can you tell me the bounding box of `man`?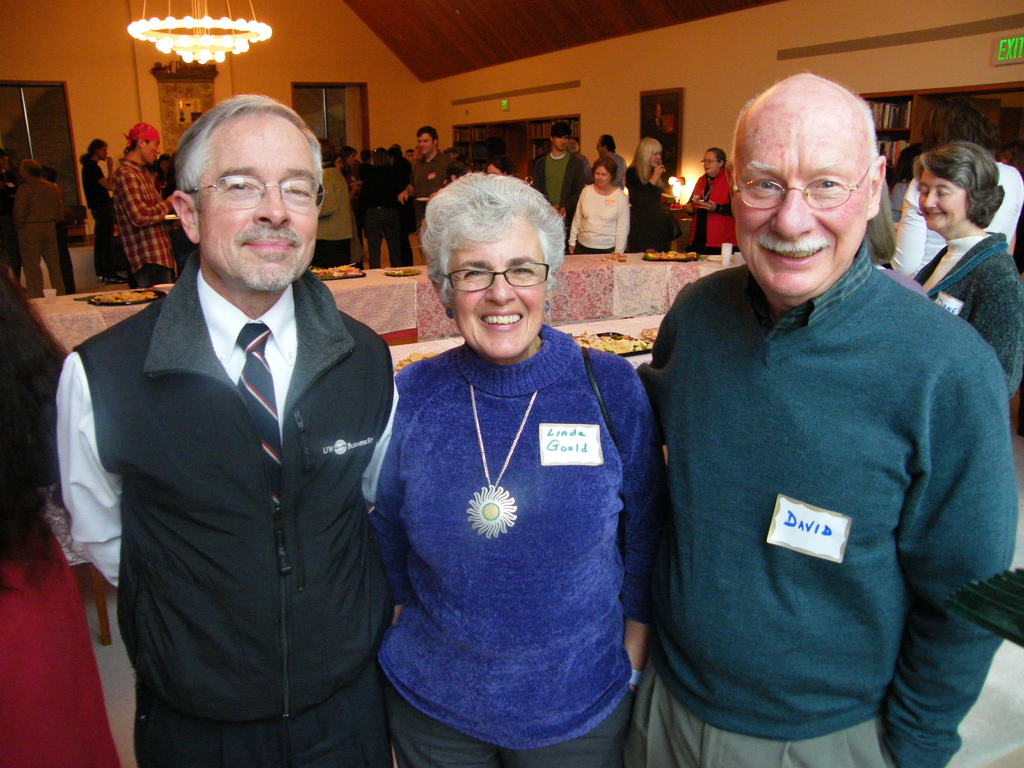
bbox=[531, 123, 586, 233].
